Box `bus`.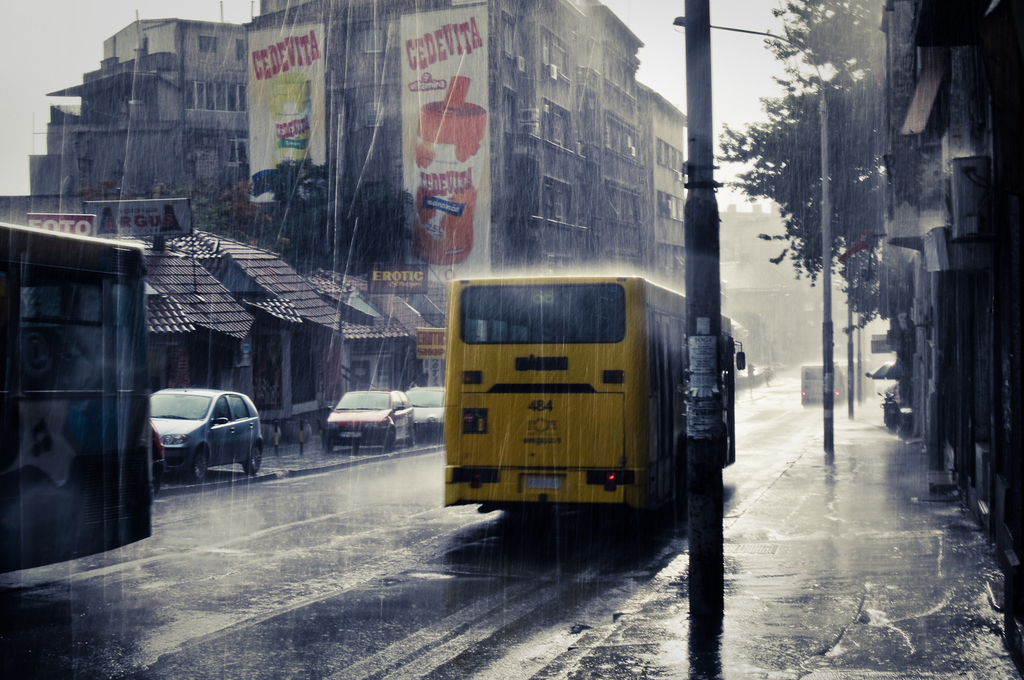
[0, 225, 159, 576].
